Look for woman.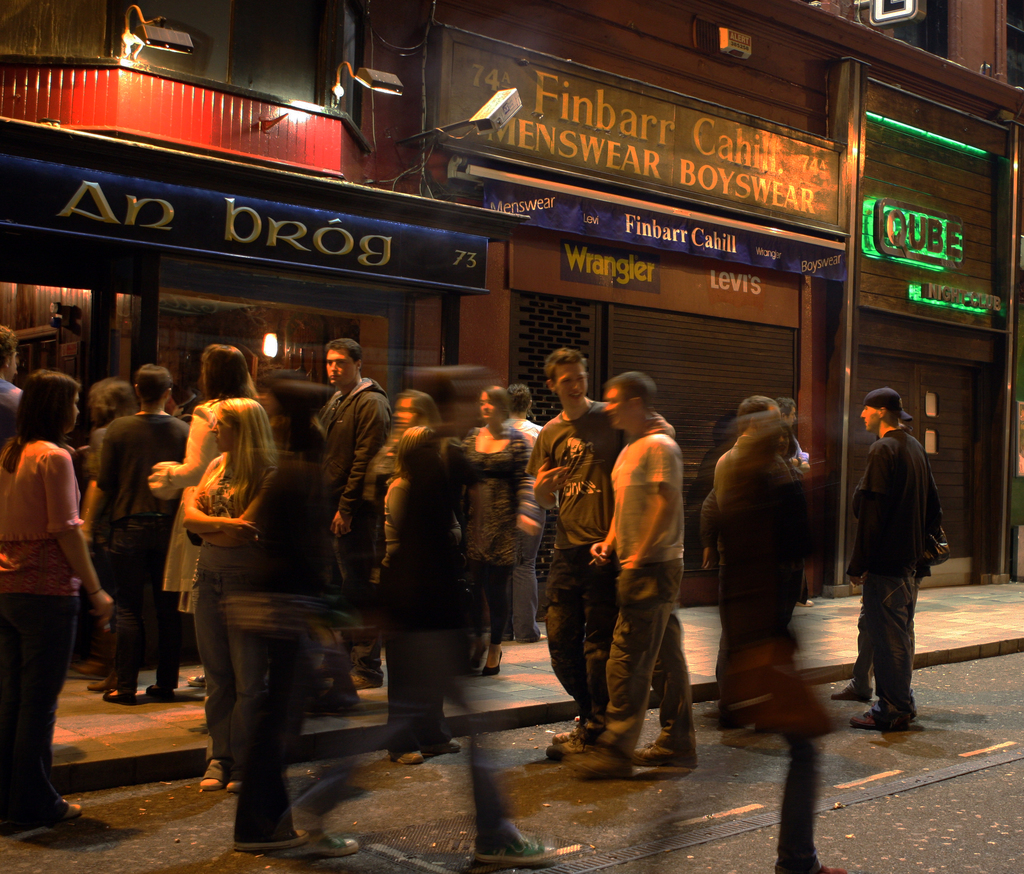
Found: <bbox>136, 346, 262, 699</bbox>.
